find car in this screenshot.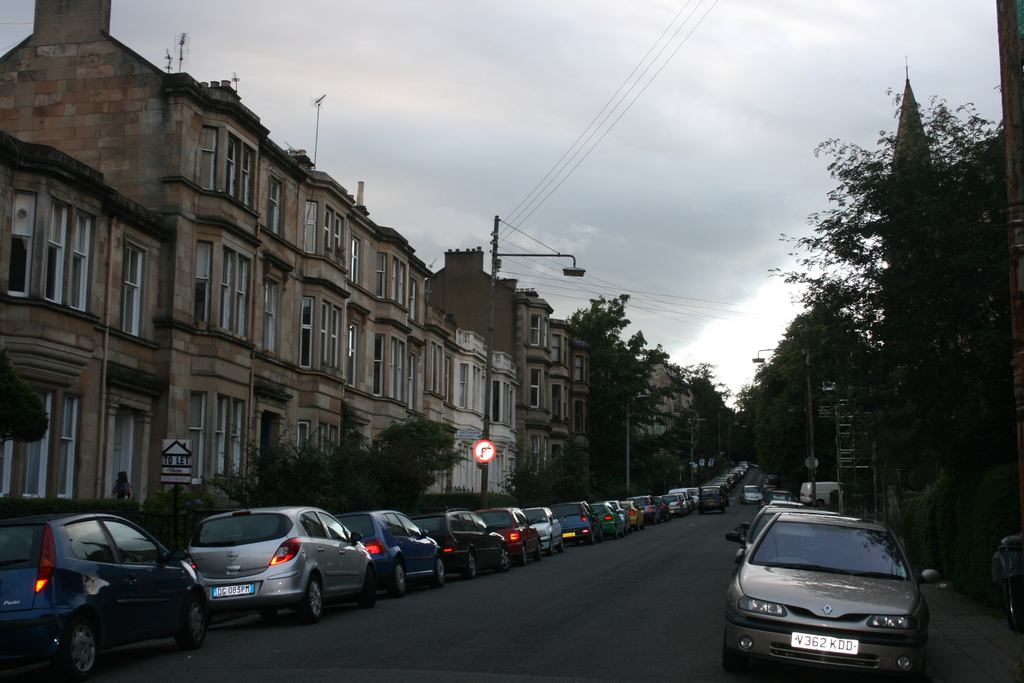
The bounding box for car is 524:504:561:555.
